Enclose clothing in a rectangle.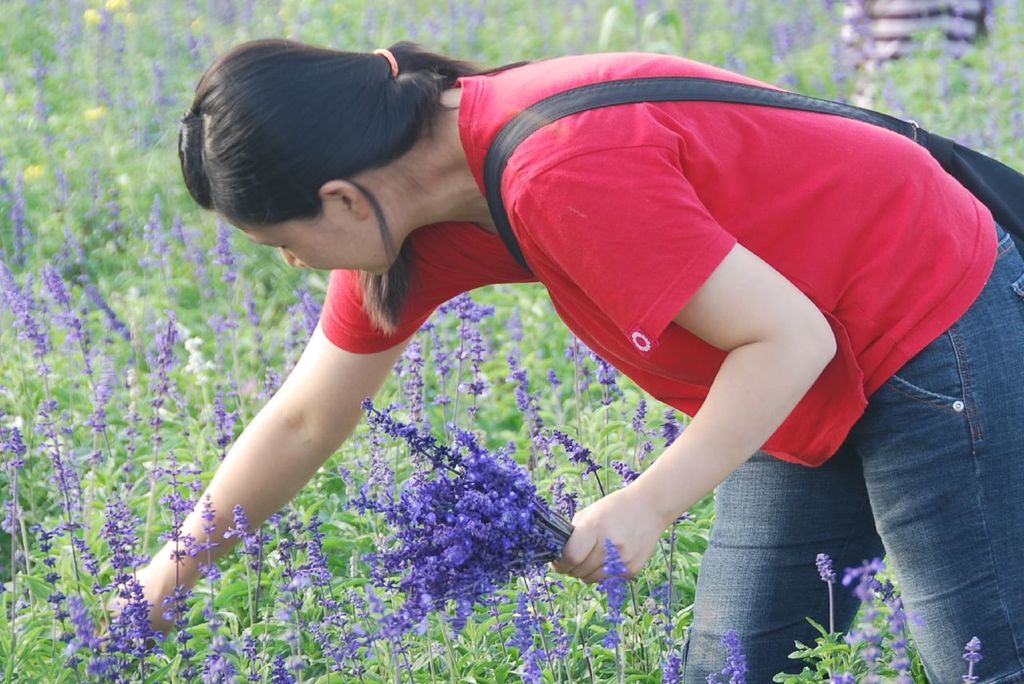
(x1=323, y1=50, x2=1023, y2=683).
